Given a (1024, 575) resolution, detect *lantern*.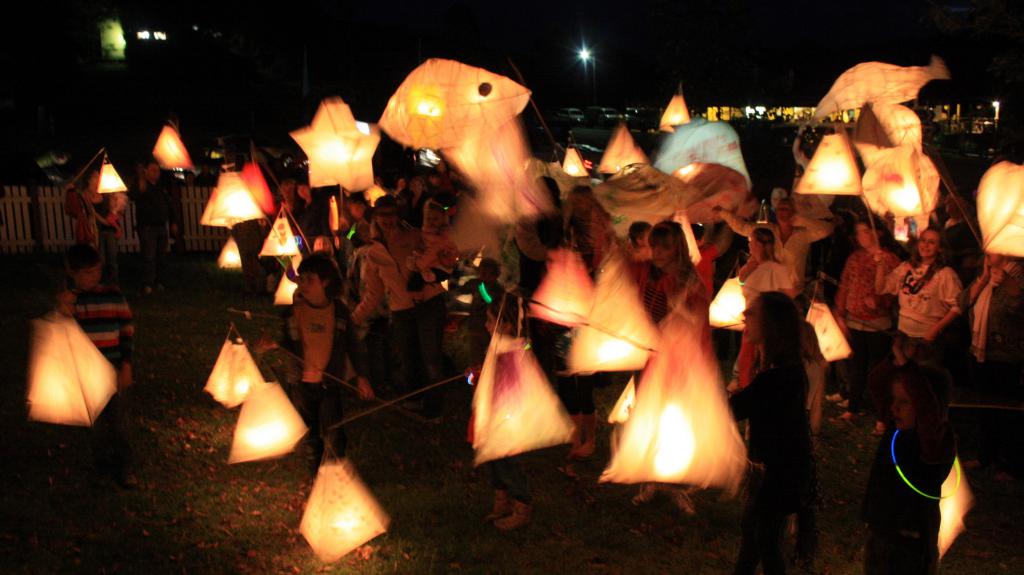
<region>100, 155, 127, 193</region>.
